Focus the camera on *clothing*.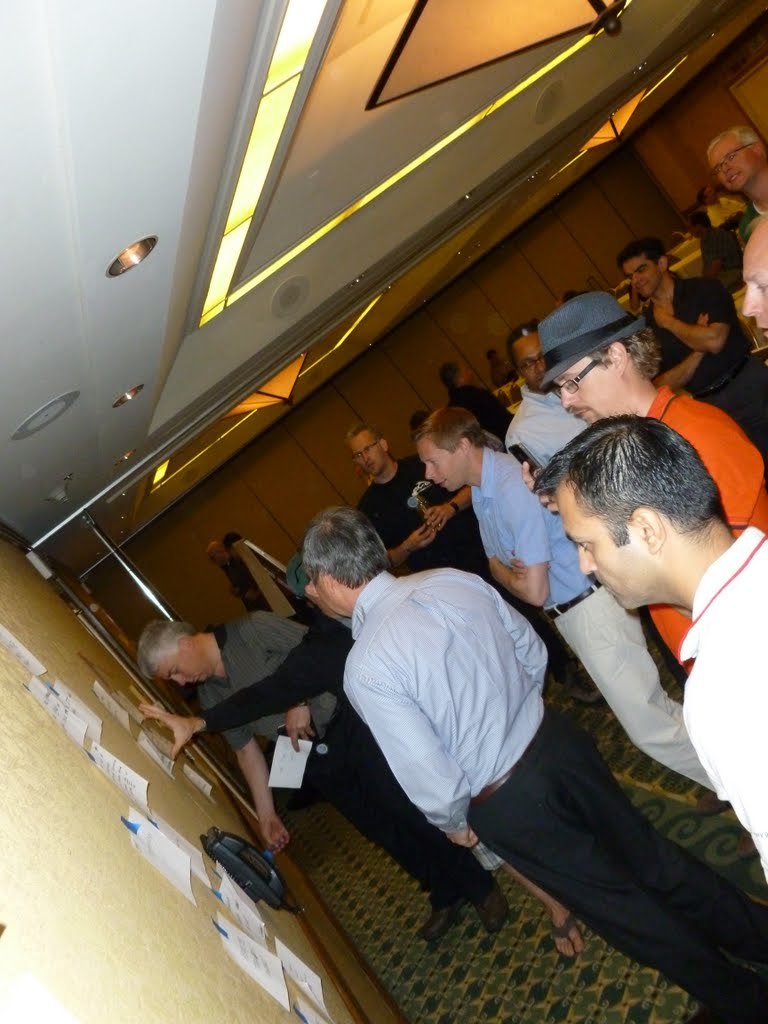
Focus region: {"x1": 194, "y1": 607, "x2": 485, "y2": 912}.
